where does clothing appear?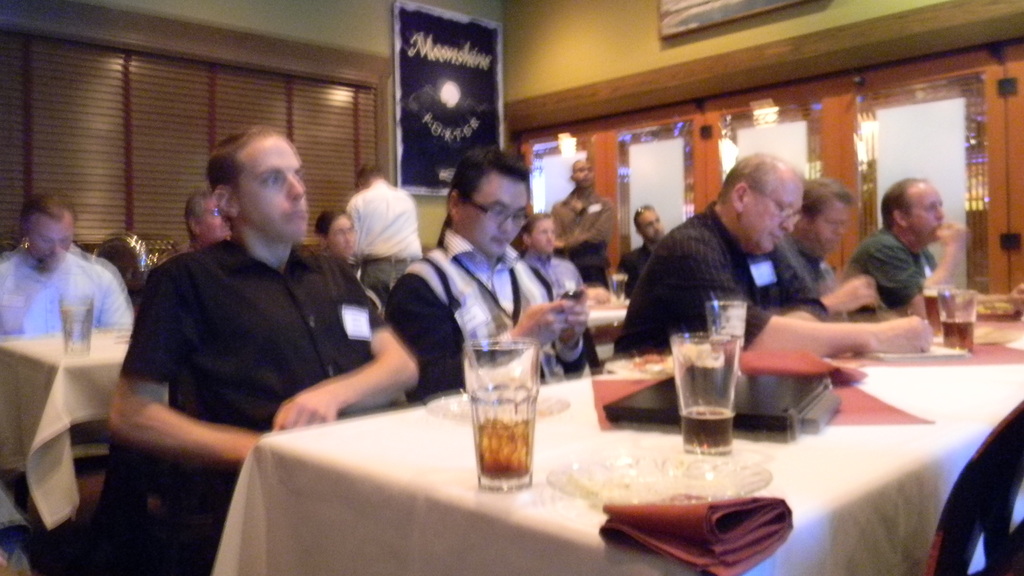
Appears at 846,228,936,310.
